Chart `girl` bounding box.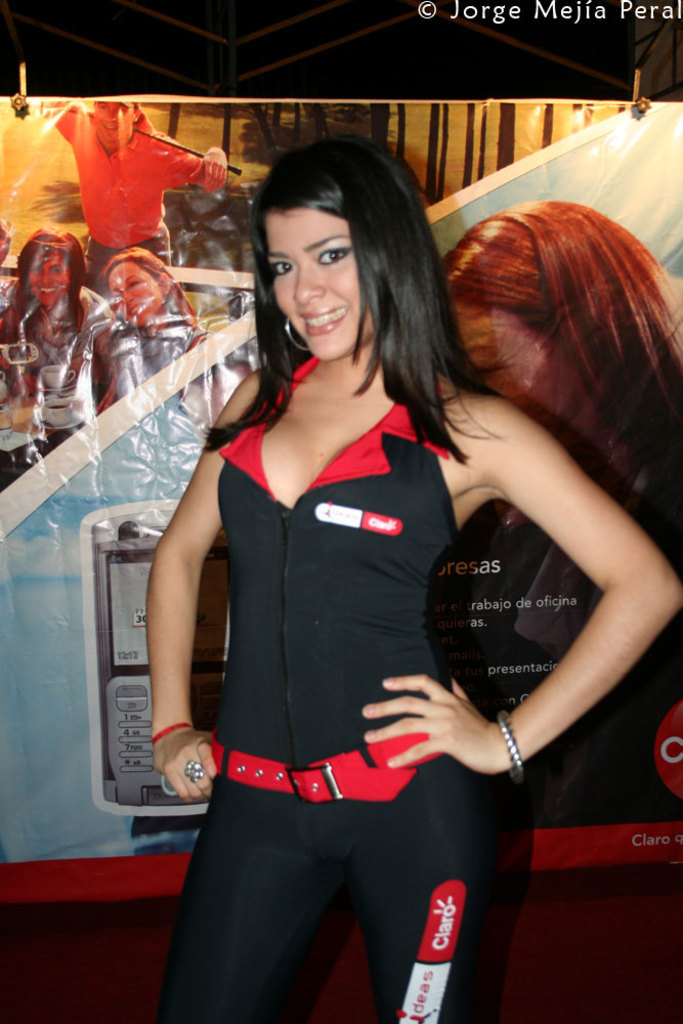
Charted: crop(429, 195, 678, 821).
